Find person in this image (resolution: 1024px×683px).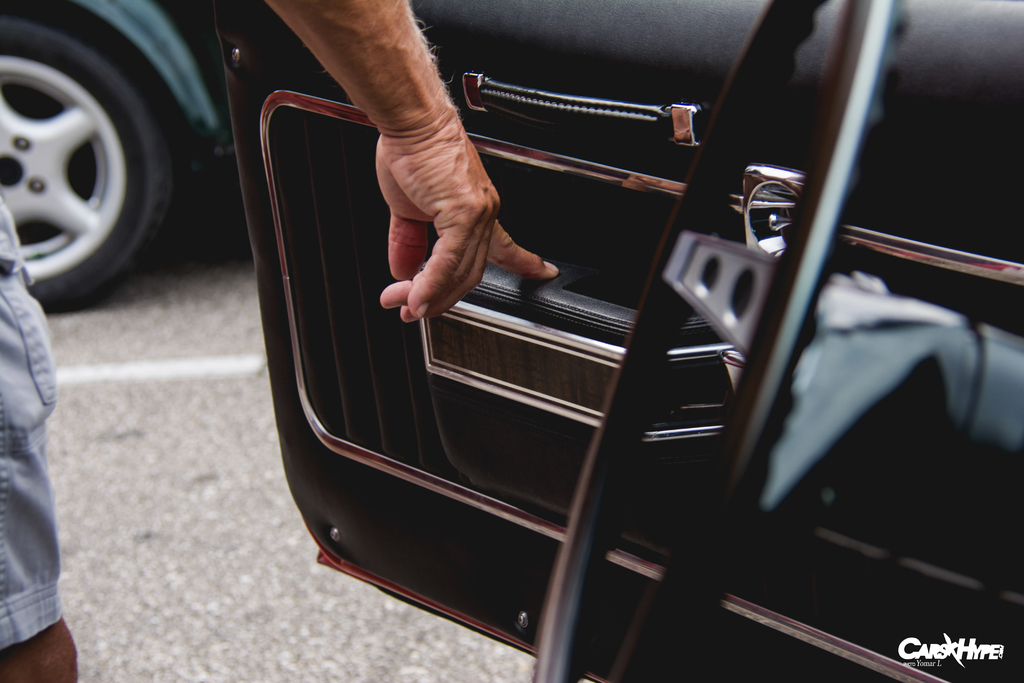
Rect(262, 0, 935, 580).
